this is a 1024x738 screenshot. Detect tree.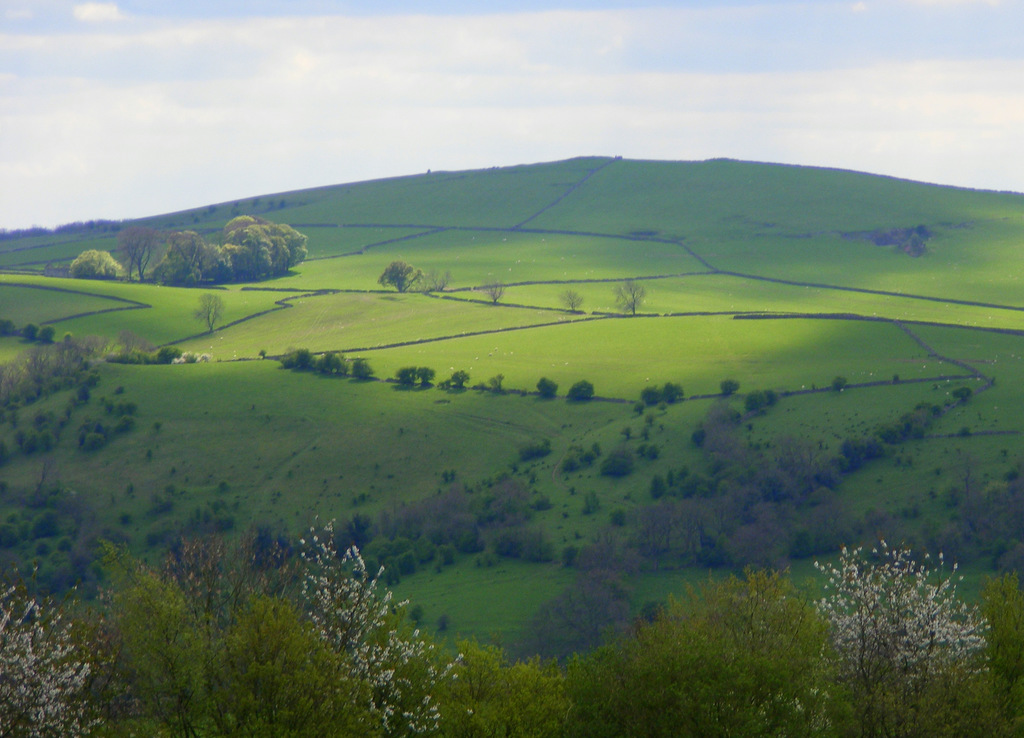
BBox(474, 275, 514, 300).
